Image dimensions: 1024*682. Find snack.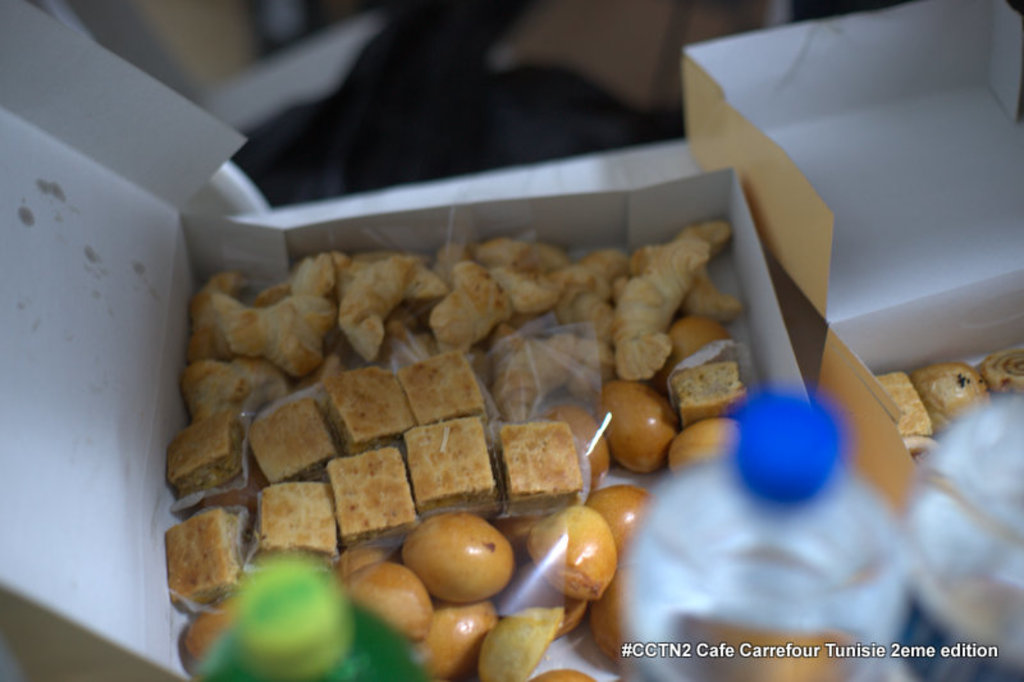
select_region(867, 370, 942, 449).
